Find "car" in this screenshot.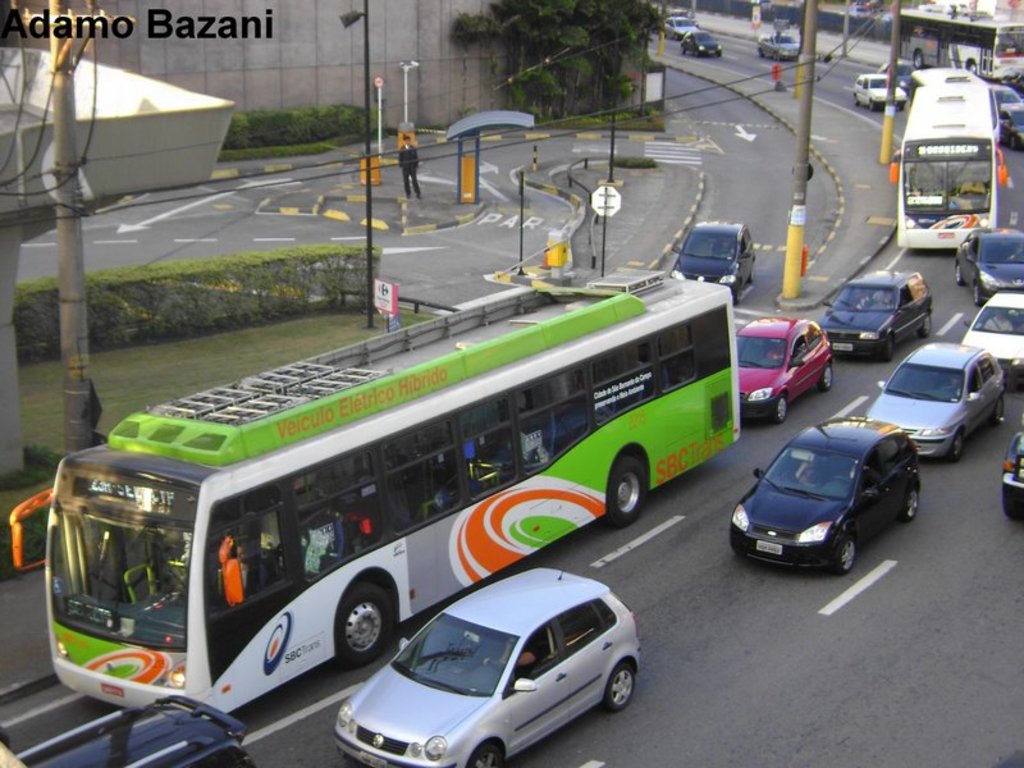
The bounding box for "car" is [968, 291, 1023, 389].
